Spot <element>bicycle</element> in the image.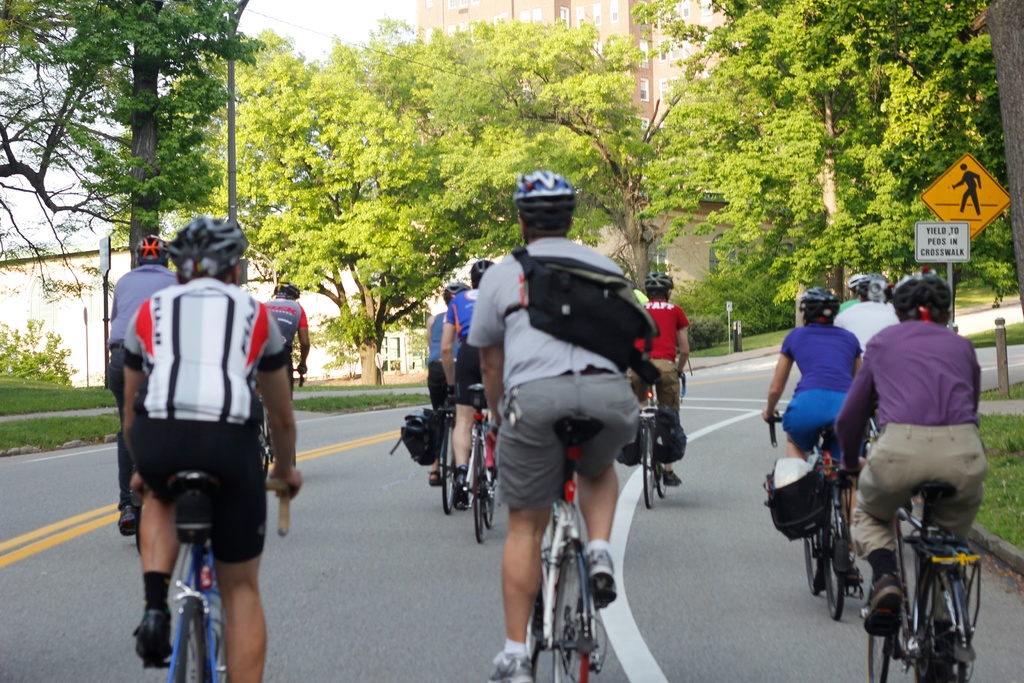
<element>bicycle</element> found at left=473, top=381, right=504, bottom=547.
